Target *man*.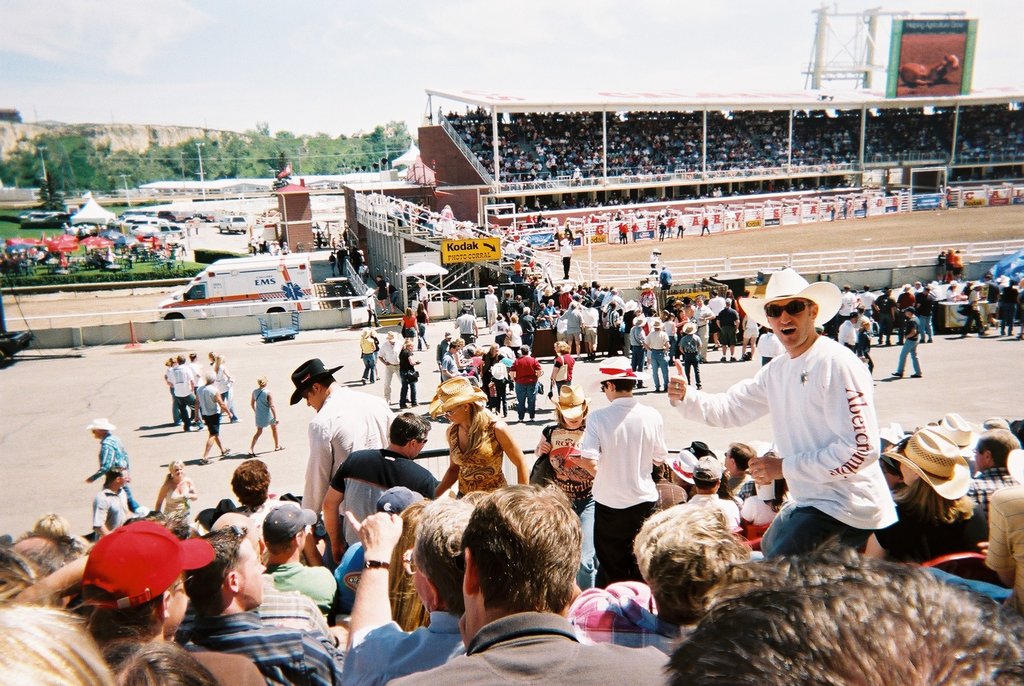
Target region: [left=285, top=356, right=399, bottom=573].
